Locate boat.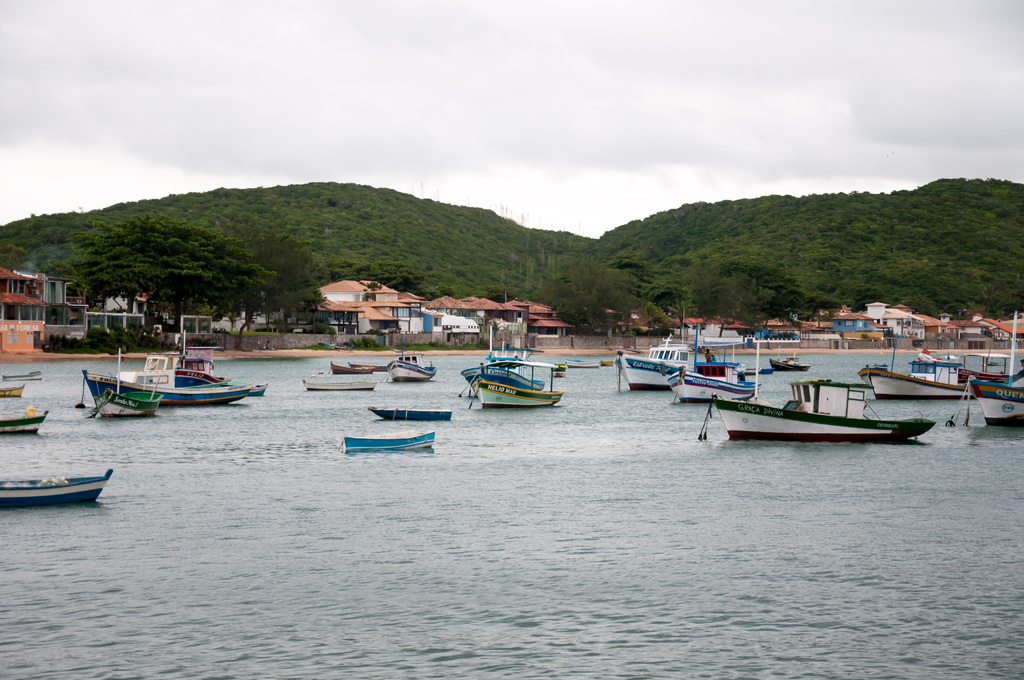
Bounding box: bbox=[345, 429, 436, 453].
